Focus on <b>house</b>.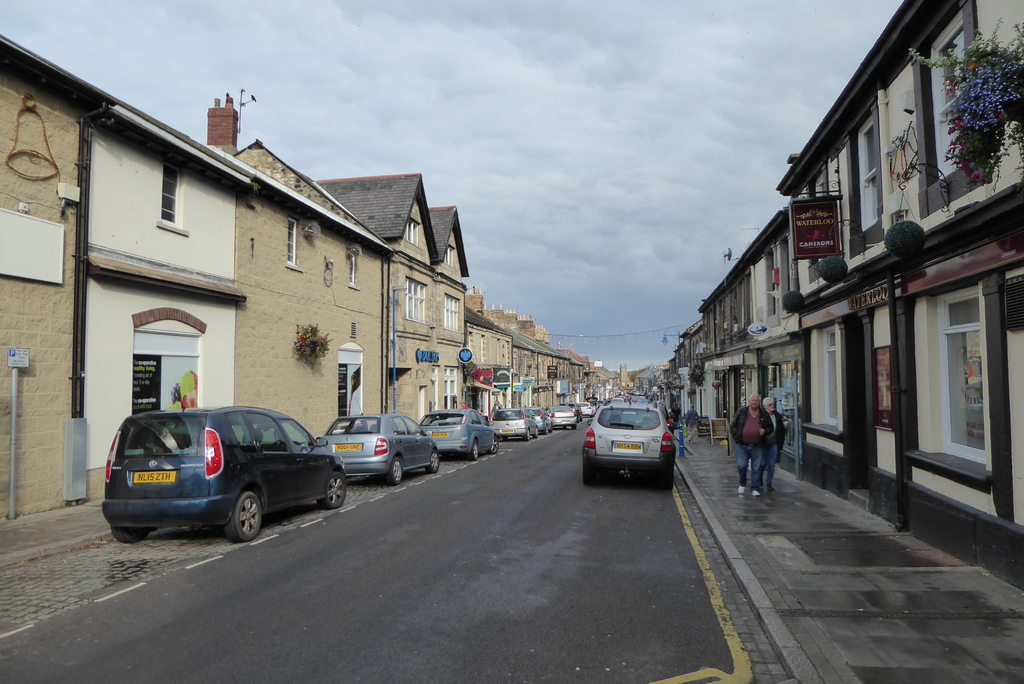
Focused at BBox(0, 31, 109, 523).
